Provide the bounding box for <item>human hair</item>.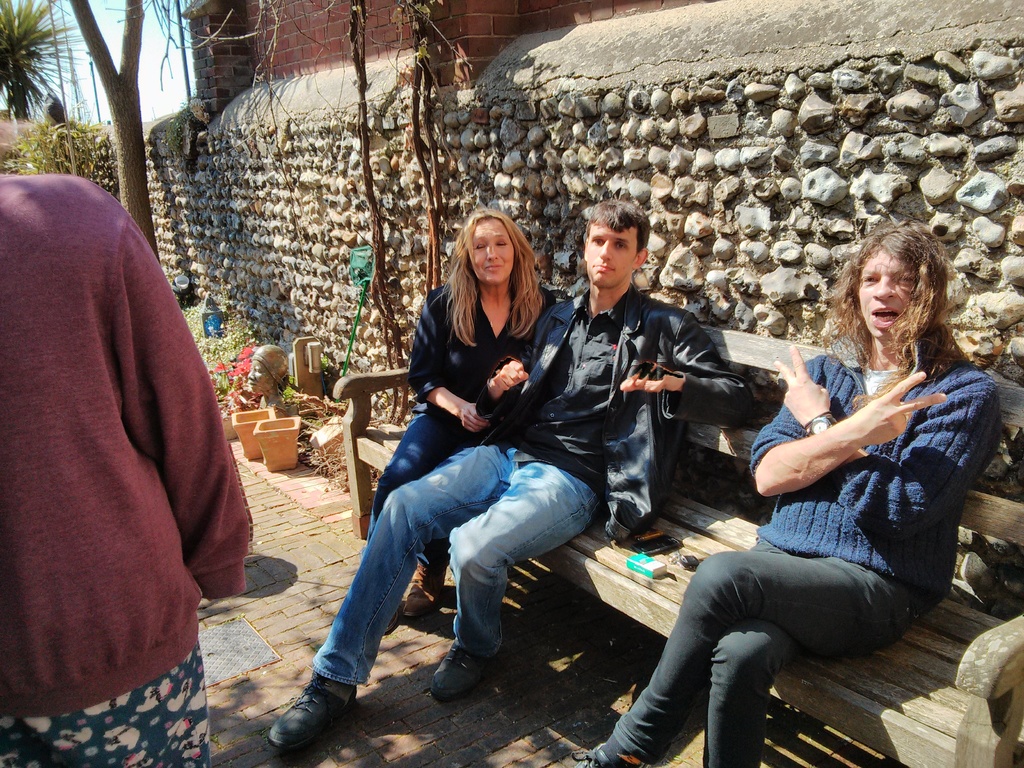
[x1=577, y1=204, x2=647, y2=269].
